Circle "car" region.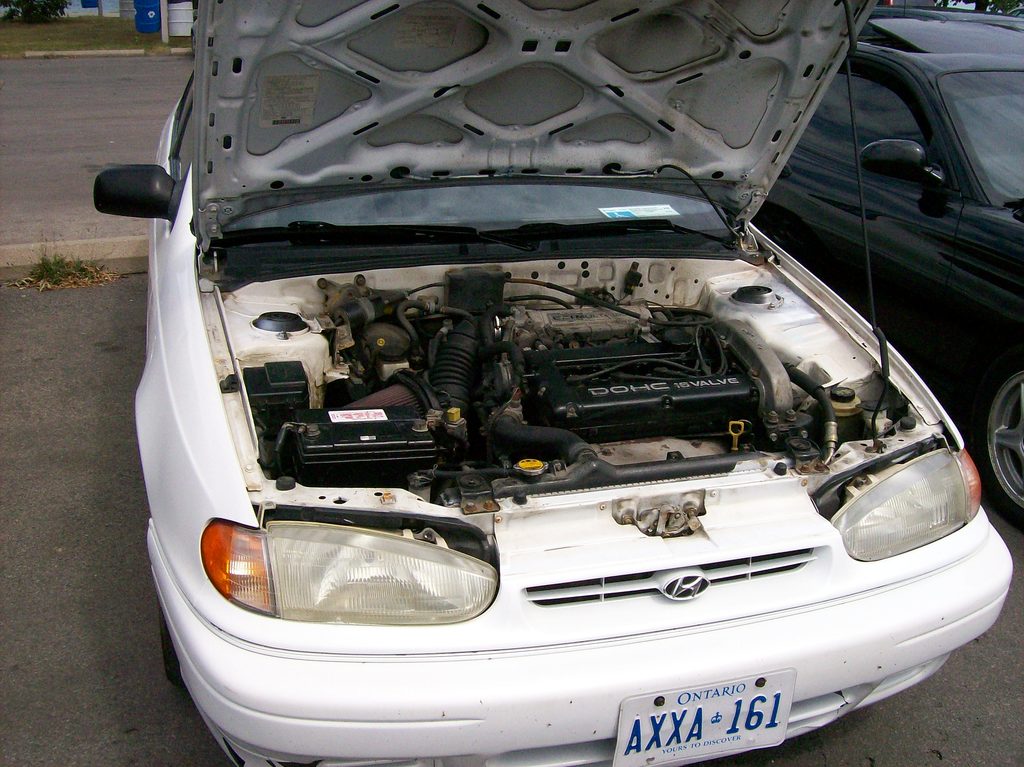
Region: Rect(756, 1, 1023, 537).
